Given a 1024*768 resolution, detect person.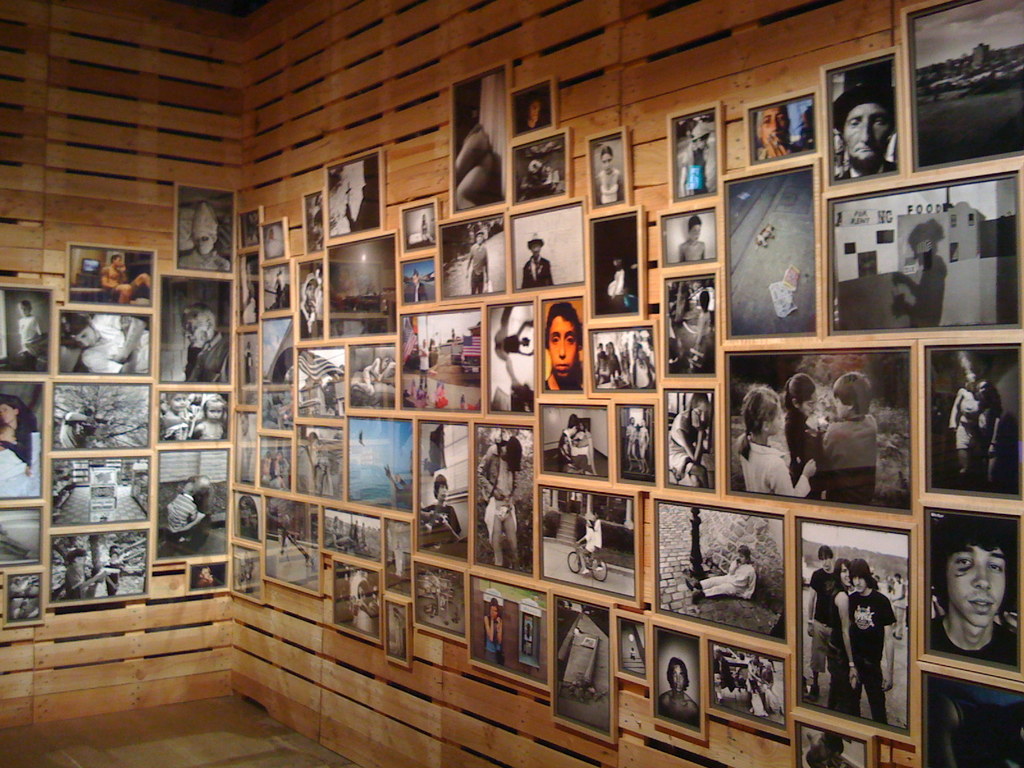
pyautogui.locateOnScreen(184, 308, 225, 381).
